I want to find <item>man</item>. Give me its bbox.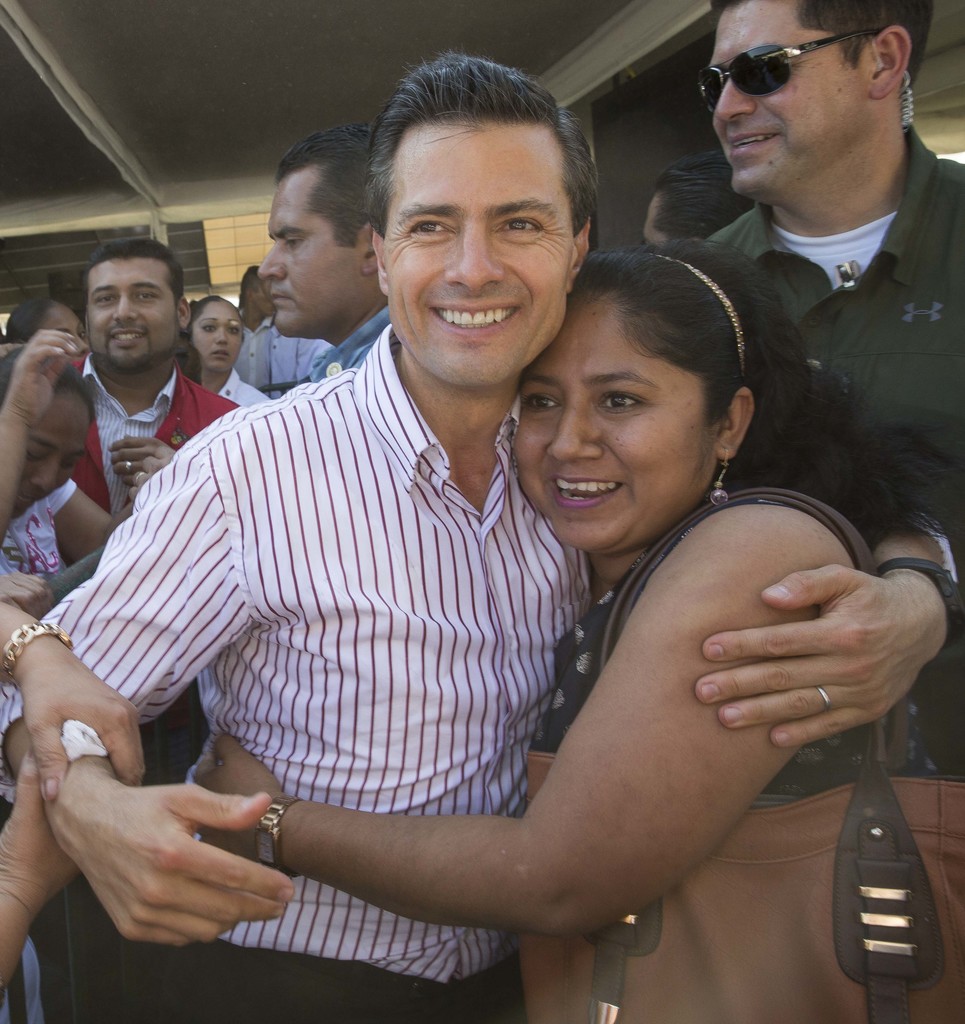
[0, 596, 145, 984].
